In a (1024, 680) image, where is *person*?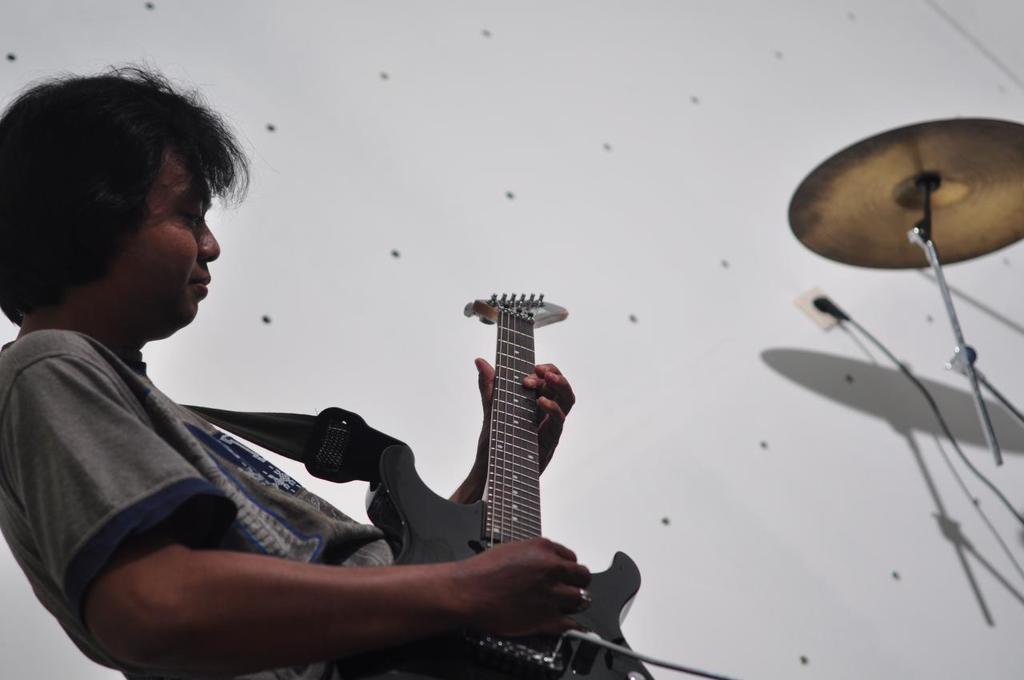
[9,108,582,654].
